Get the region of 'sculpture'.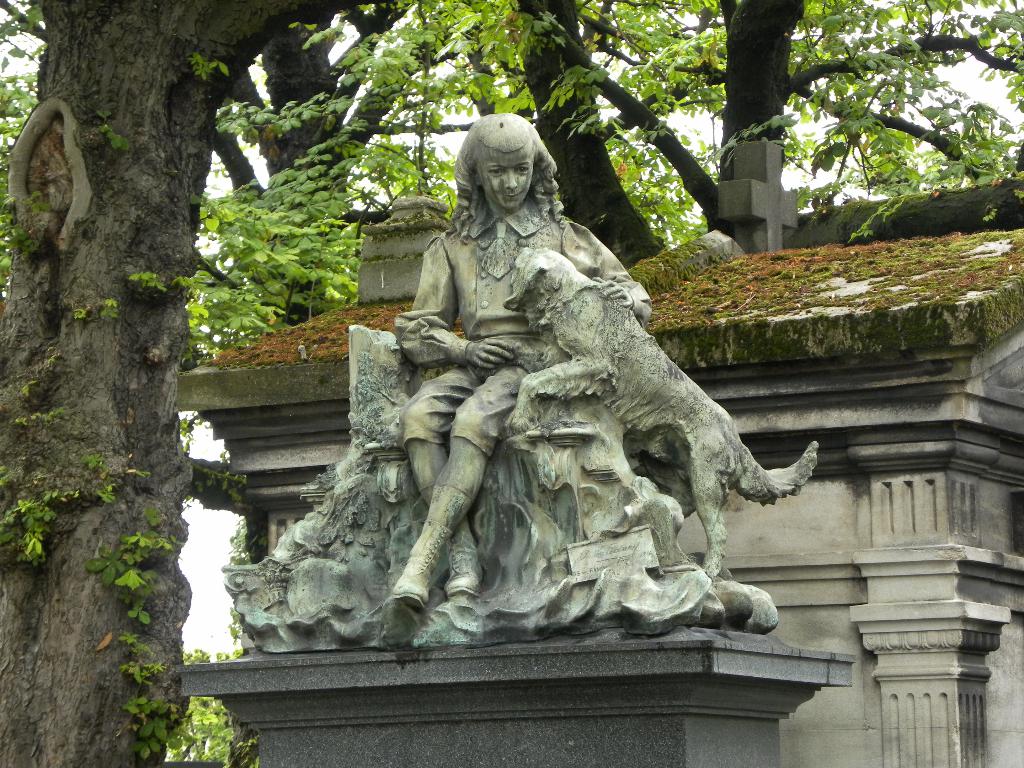
box=[378, 108, 657, 612].
